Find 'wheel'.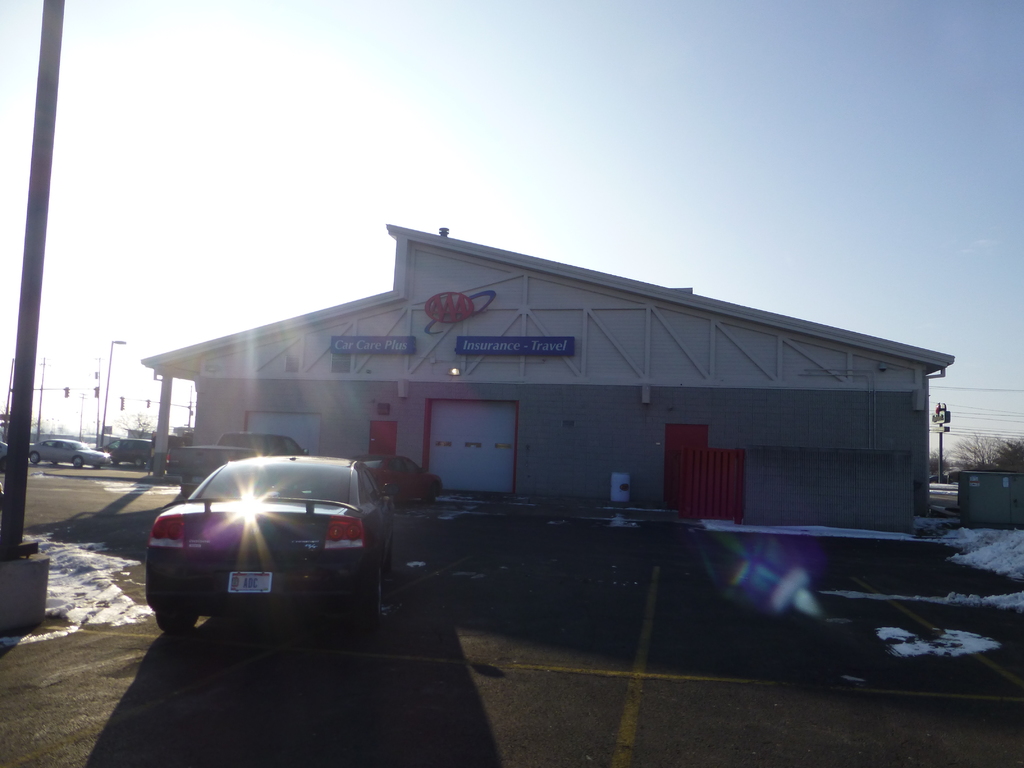
select_region(93, 465, 103, 470).
